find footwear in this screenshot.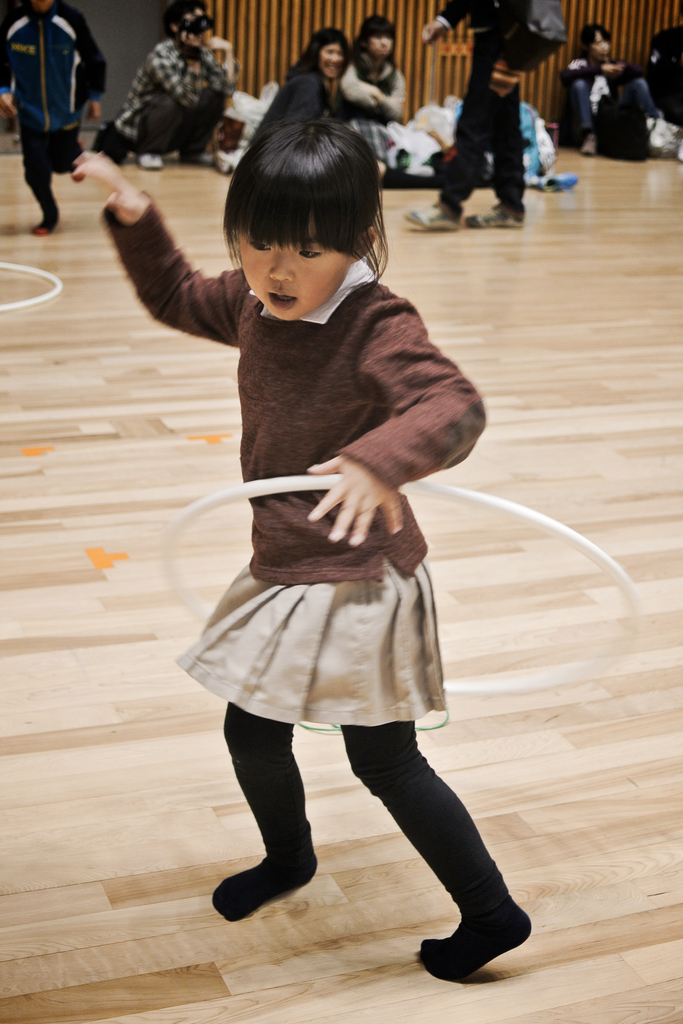
The bounding box for footwear is <box>407,203,459,227</box>.
